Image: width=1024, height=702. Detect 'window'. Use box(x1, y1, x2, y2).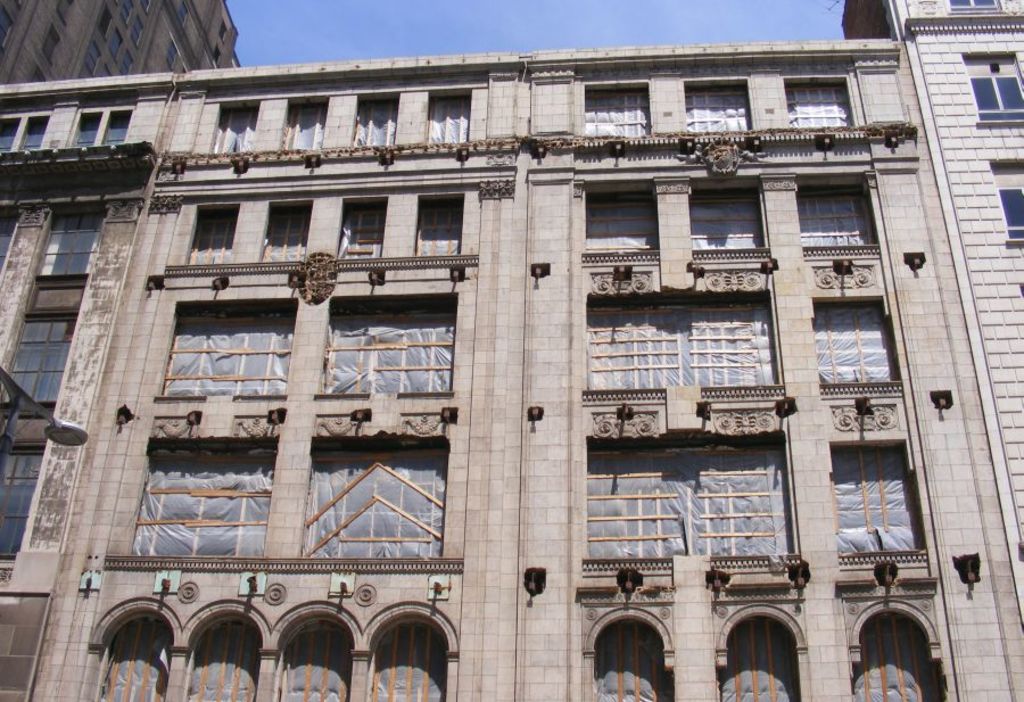
box(581, 185, 668, 255).
